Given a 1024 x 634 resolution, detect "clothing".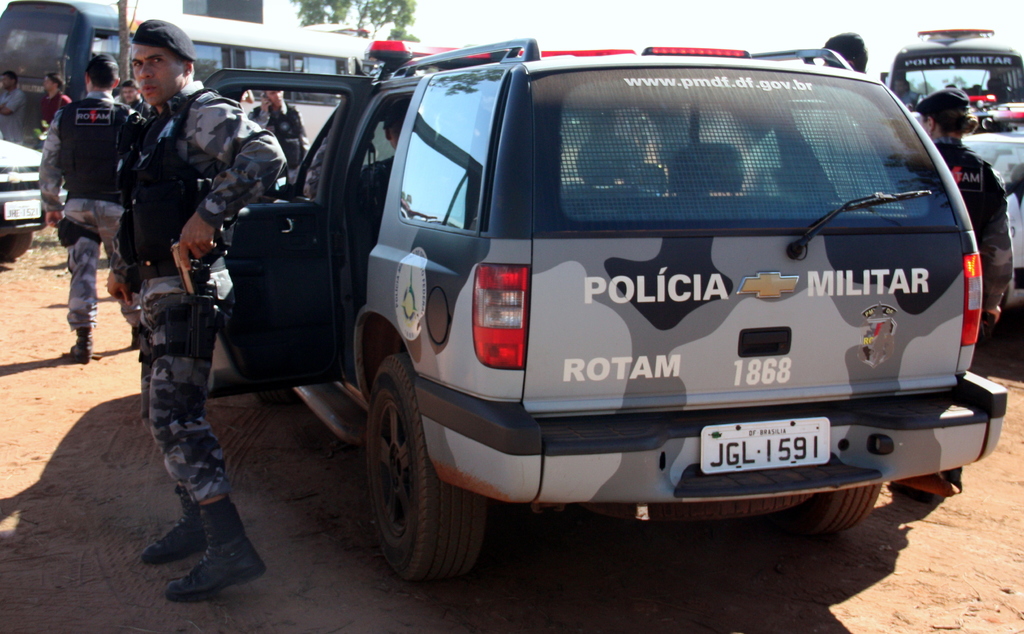
bbox=[927, 137, 1013, 329].
